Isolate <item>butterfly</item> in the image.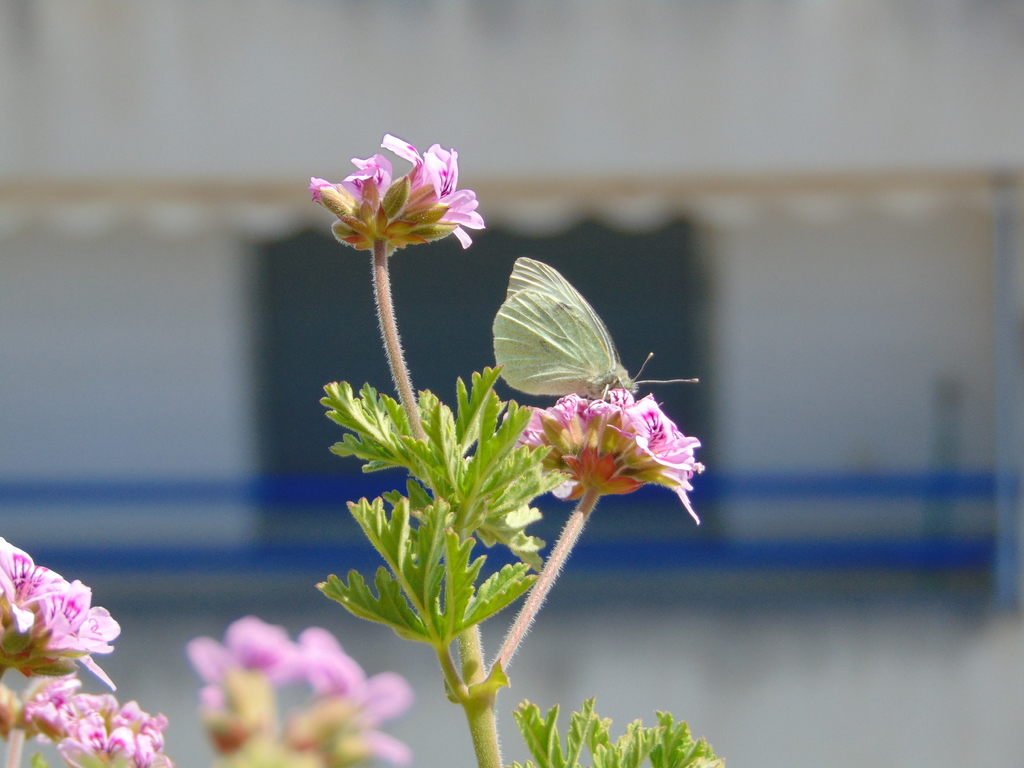
Isolated region: left=516, top=244, right=702, bottom=442.
